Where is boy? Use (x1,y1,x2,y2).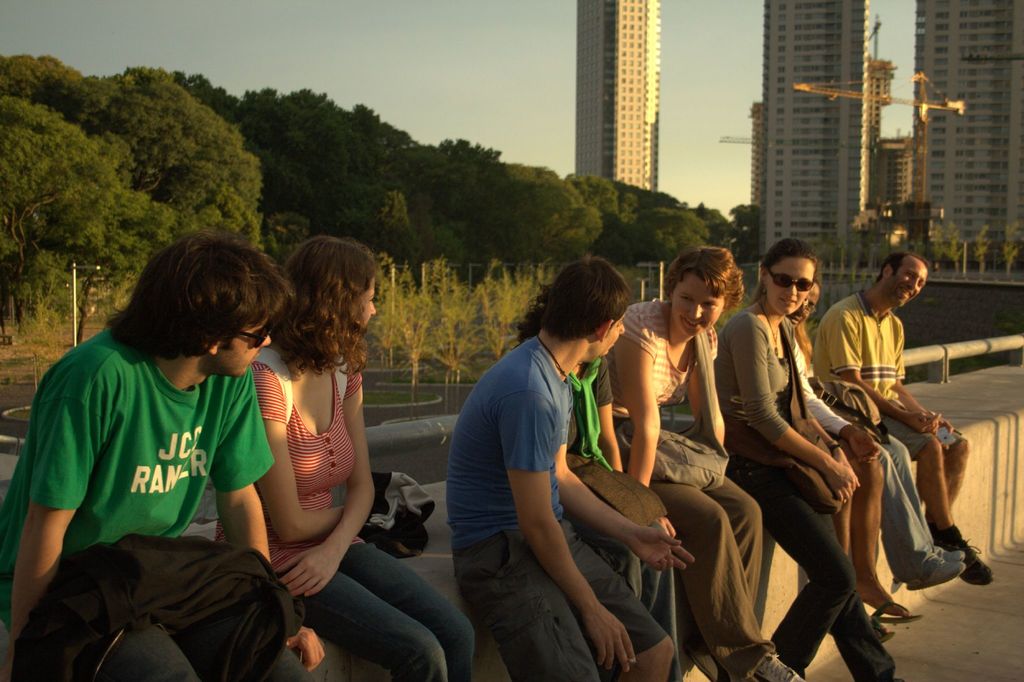
(1,188,301,681).
